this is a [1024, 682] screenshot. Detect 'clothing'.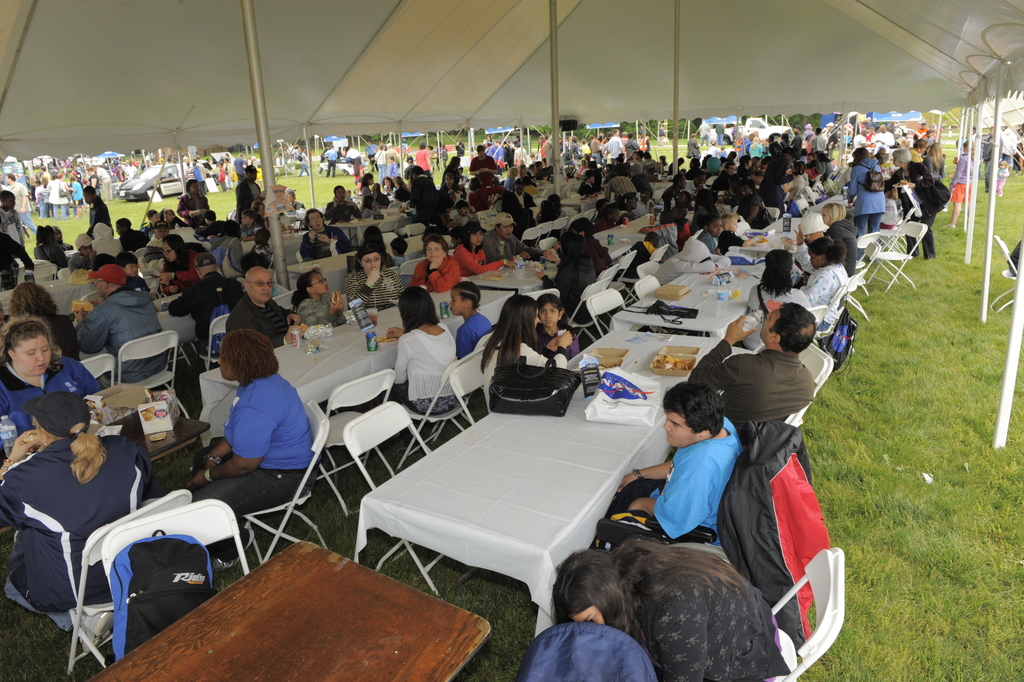
x1=291 y1=300 x2=338 y2=325.
